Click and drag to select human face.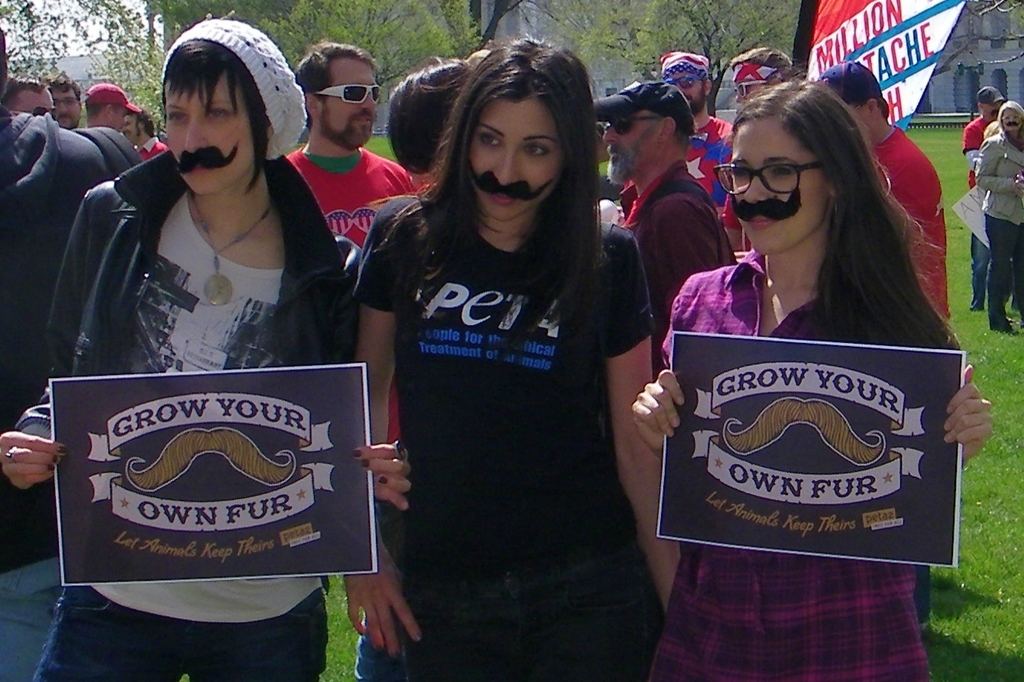
Selection: bbox=[112, 106, 127, 131].
